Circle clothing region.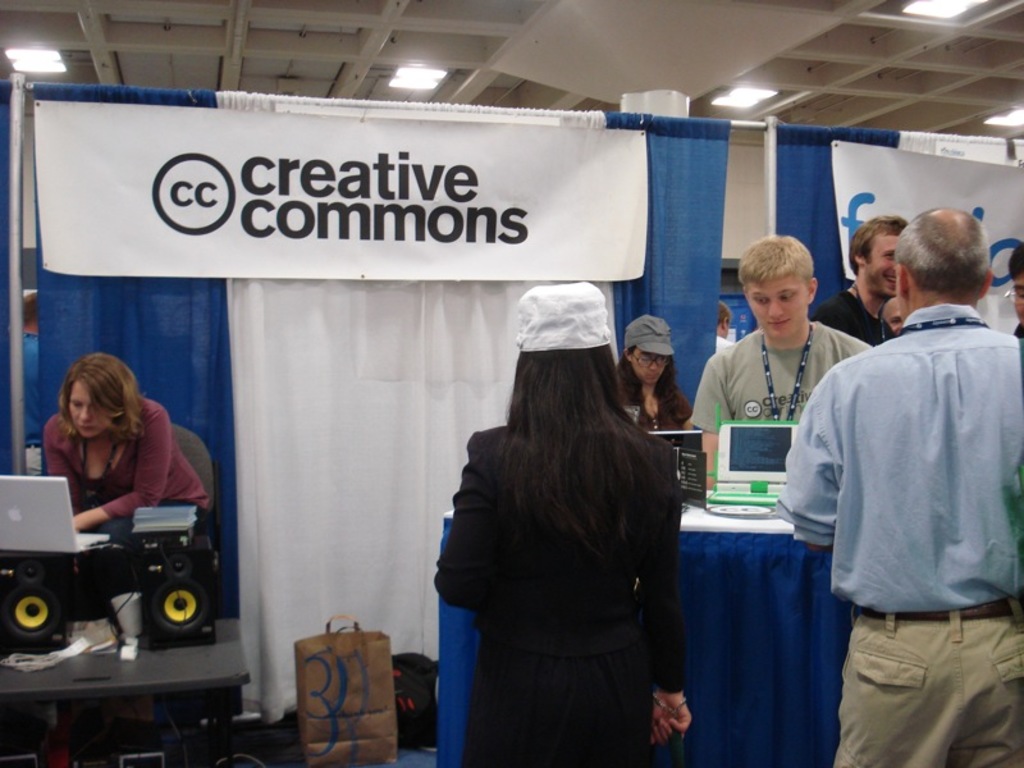
Region: [x1=42, y1=390, x2=212, y2=535].
